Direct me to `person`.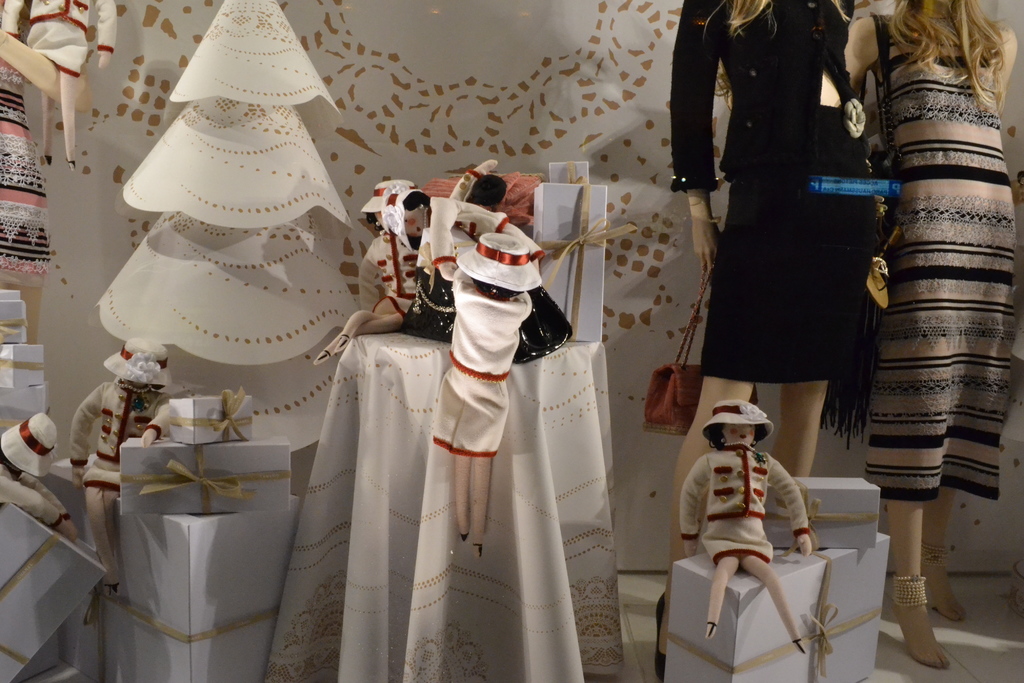
Direction: crop(0, 0, 118, 172).
